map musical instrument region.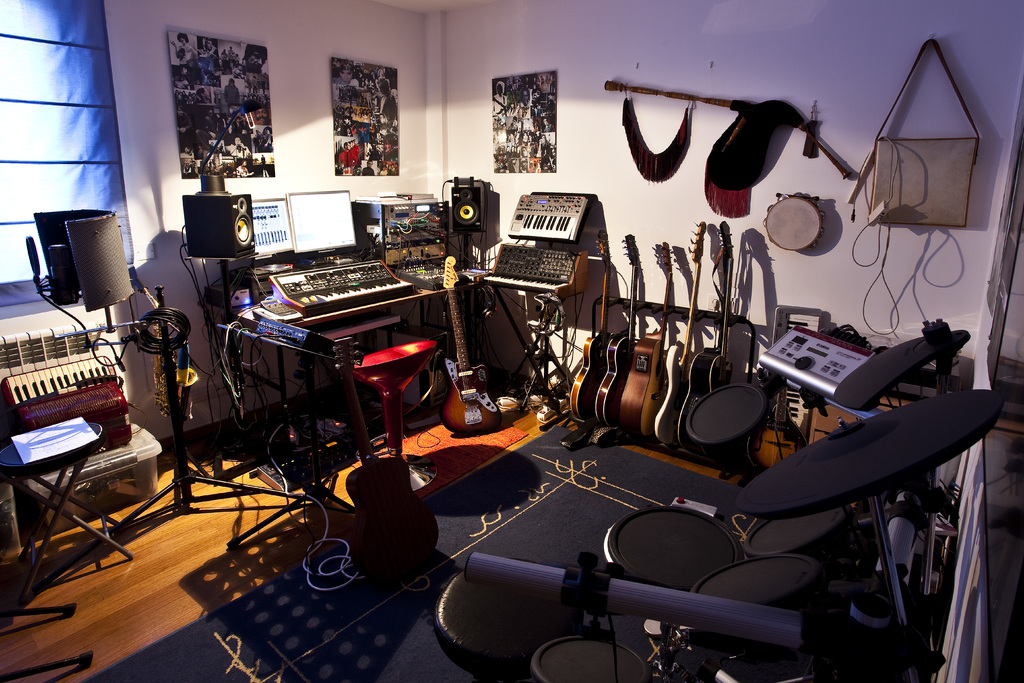
Mapped to {"x1": 0, "y1": 353, "x2": 138, "y2": 441}.
